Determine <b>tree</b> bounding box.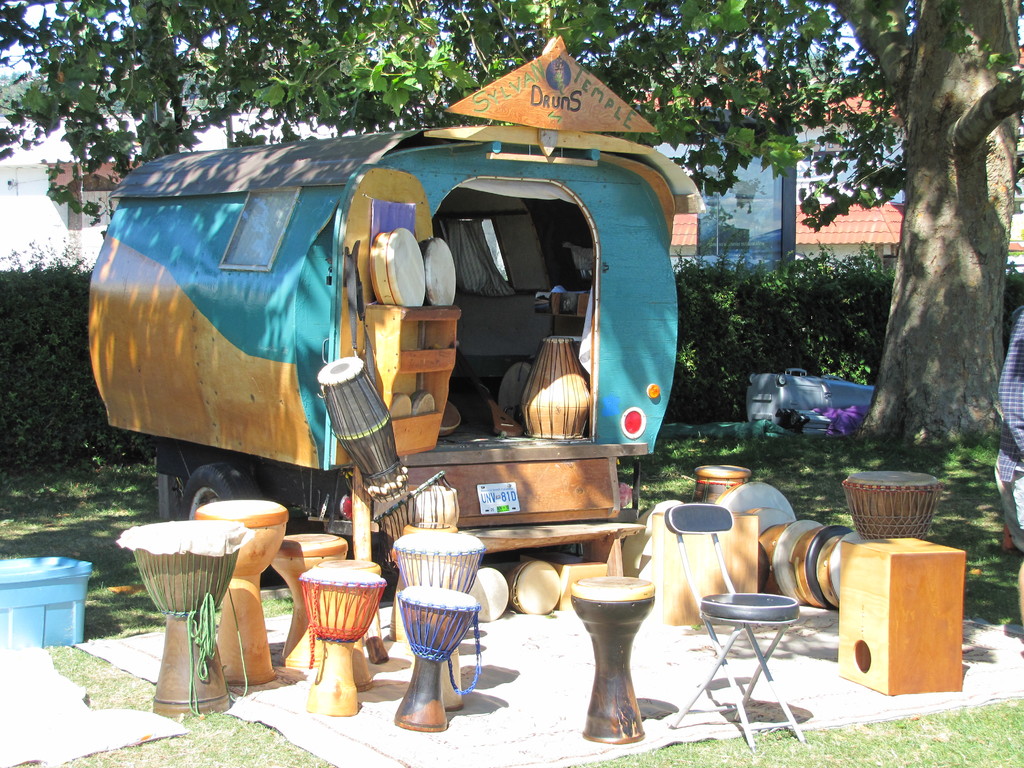
Determined: bbox=[0, 1, 1023, 467].
